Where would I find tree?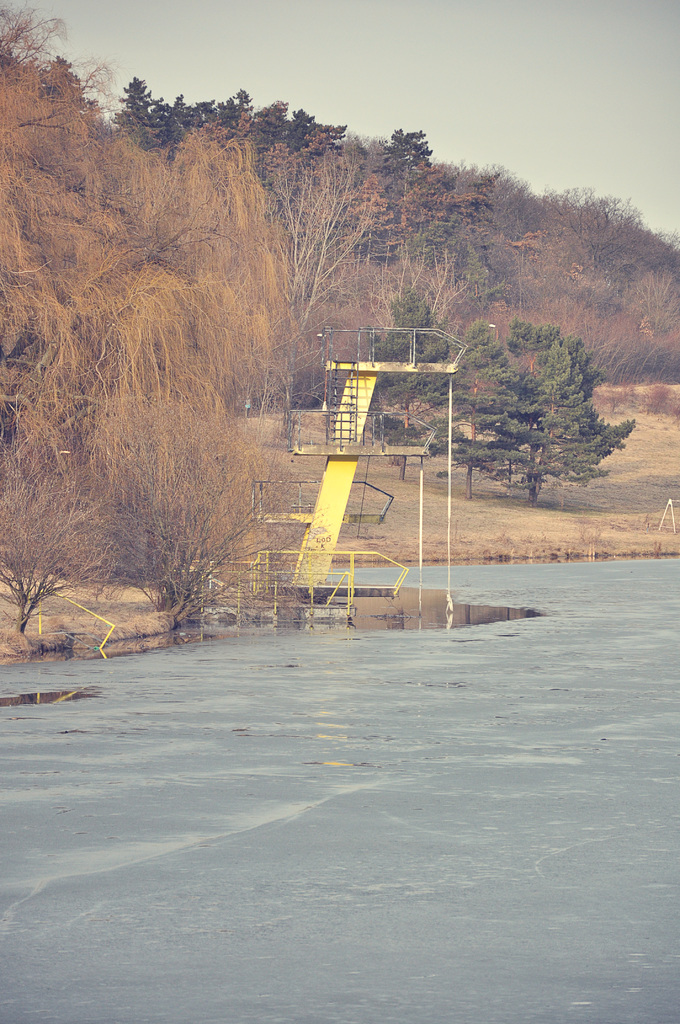
At BBox(416, 318, 634, 502).
